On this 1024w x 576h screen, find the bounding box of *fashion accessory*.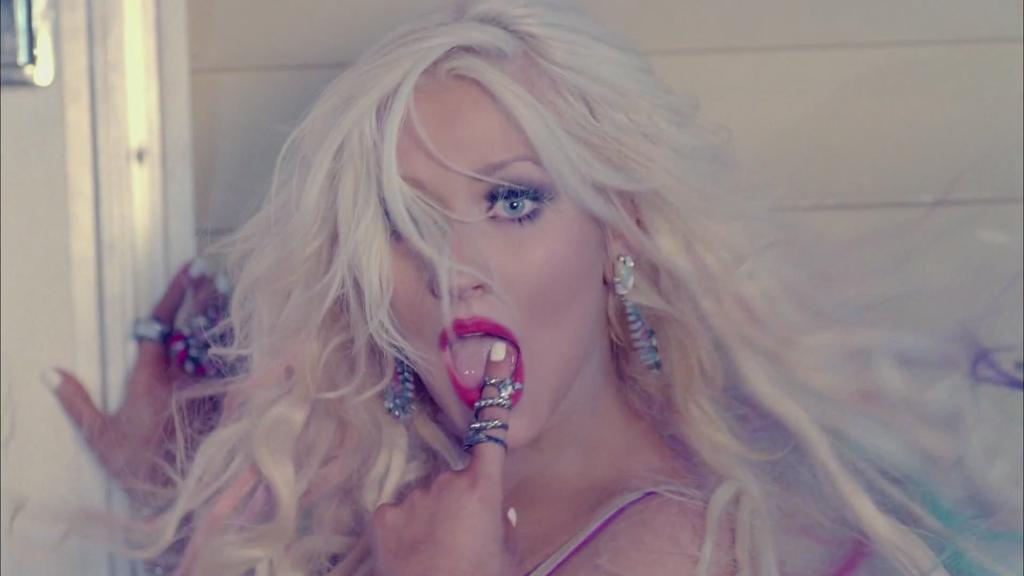
Bounding box: {"left": 368, "top": 360, "right": 419, "bottom": 428}.
